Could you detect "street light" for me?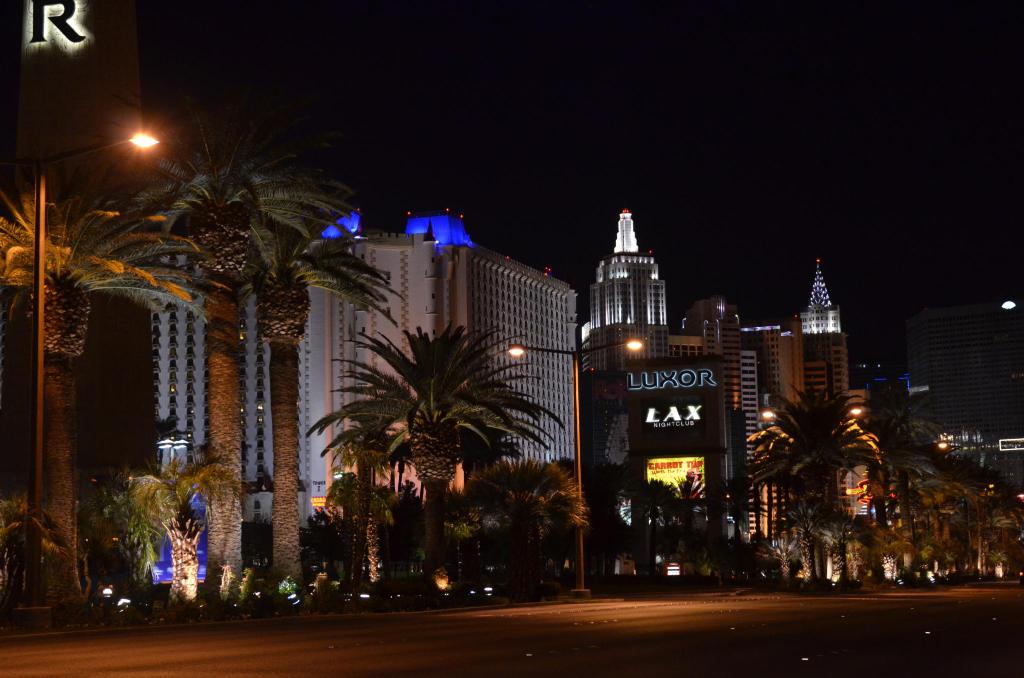
Detection result: x1=26 y1=133 x2=162 y2=606.
